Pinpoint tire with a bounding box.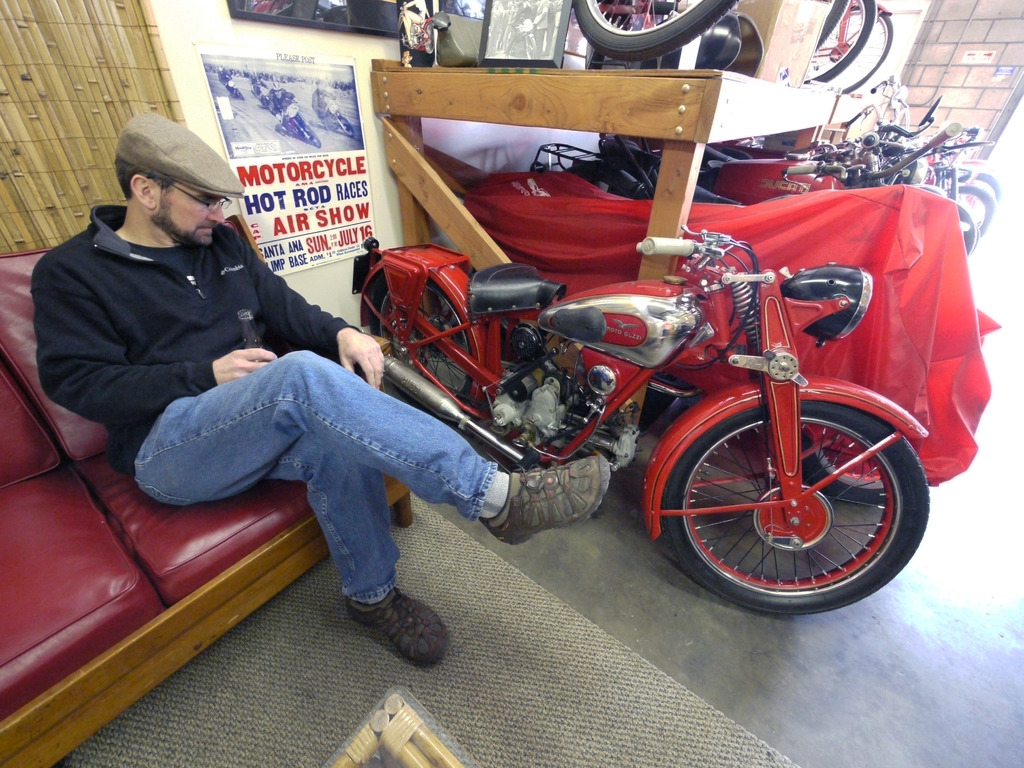
detection(797, 0, 877, 85).
